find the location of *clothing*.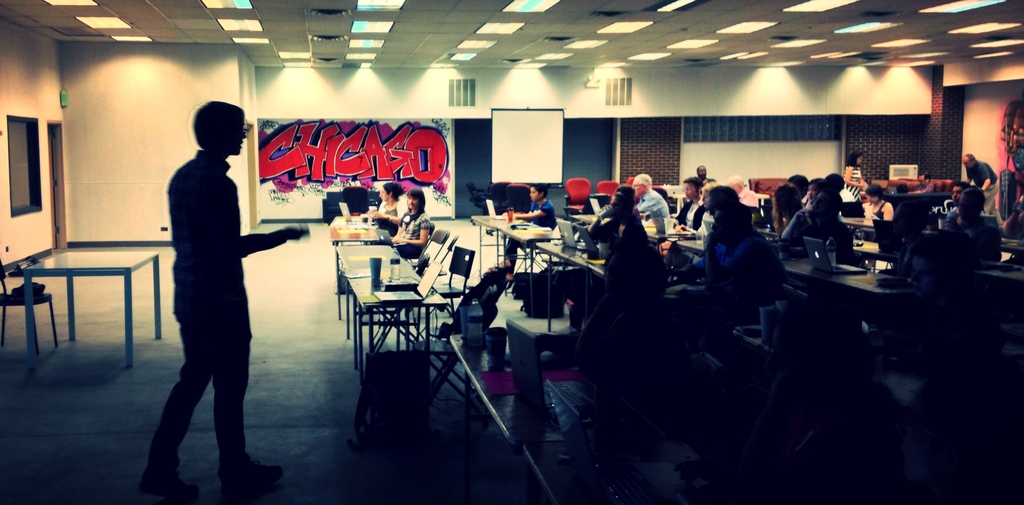
Location: (x1=679, y1=191, x2=708, y2=234).
